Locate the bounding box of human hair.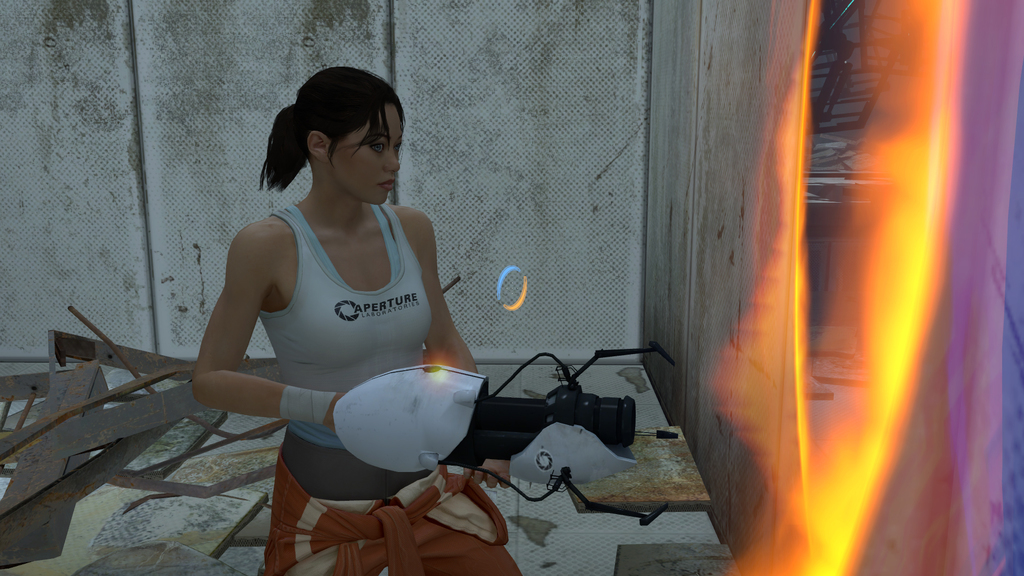
Bounding box: Rect(261, 66, 404, 202).
